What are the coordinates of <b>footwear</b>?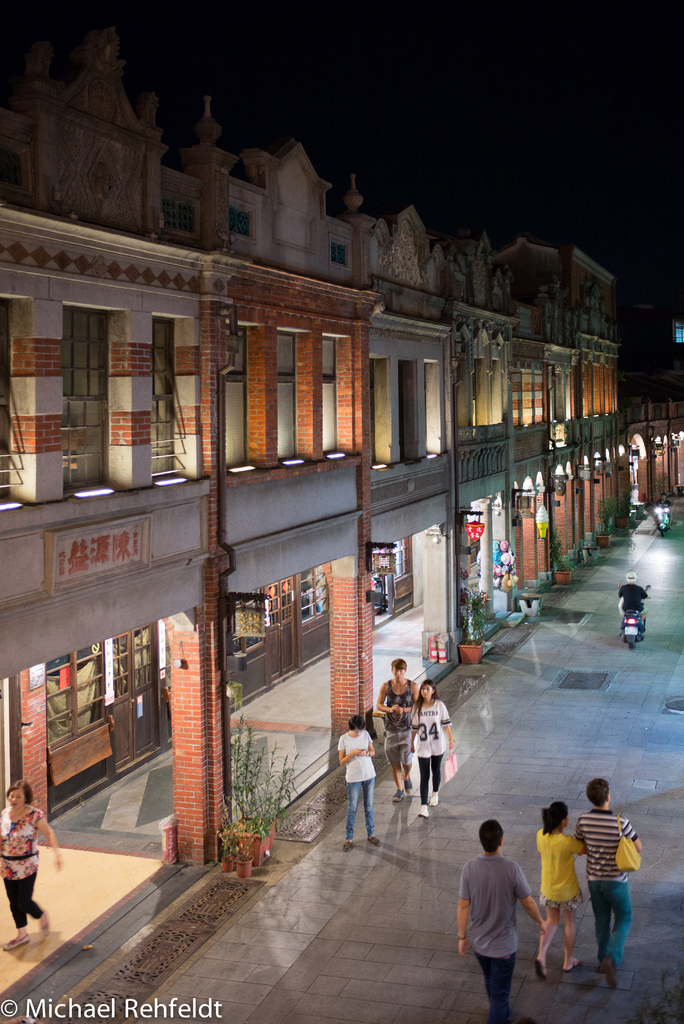
bbox=[1, 930, 25, 944].
